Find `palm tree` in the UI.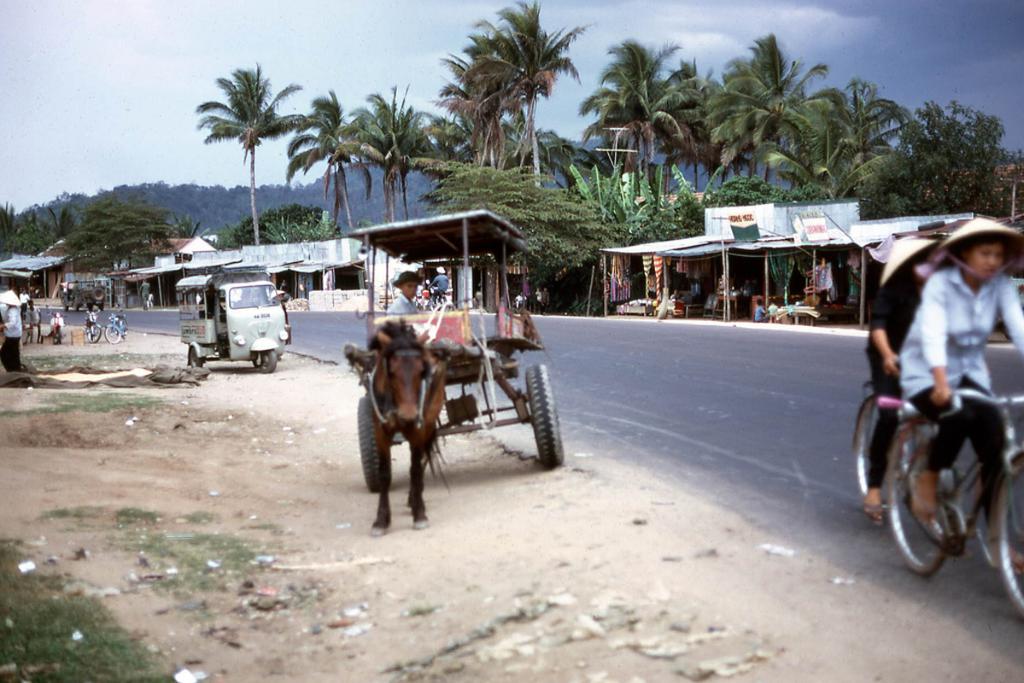
UI element at <region>580, 36, 702, 225</region>.
